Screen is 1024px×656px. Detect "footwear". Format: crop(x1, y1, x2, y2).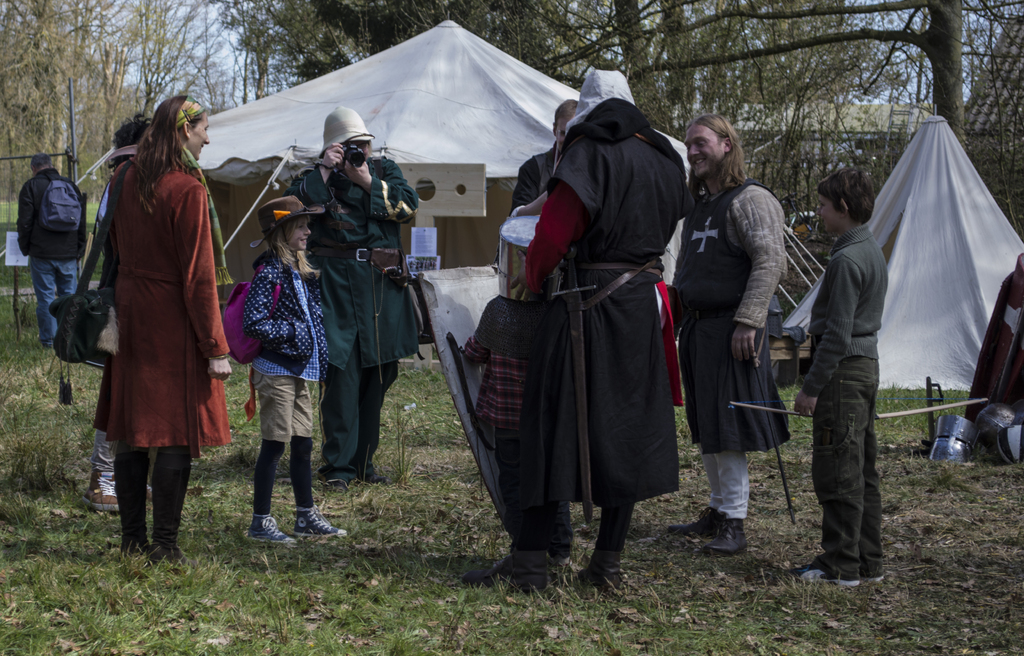
crop(291, 505, 348, 540).
